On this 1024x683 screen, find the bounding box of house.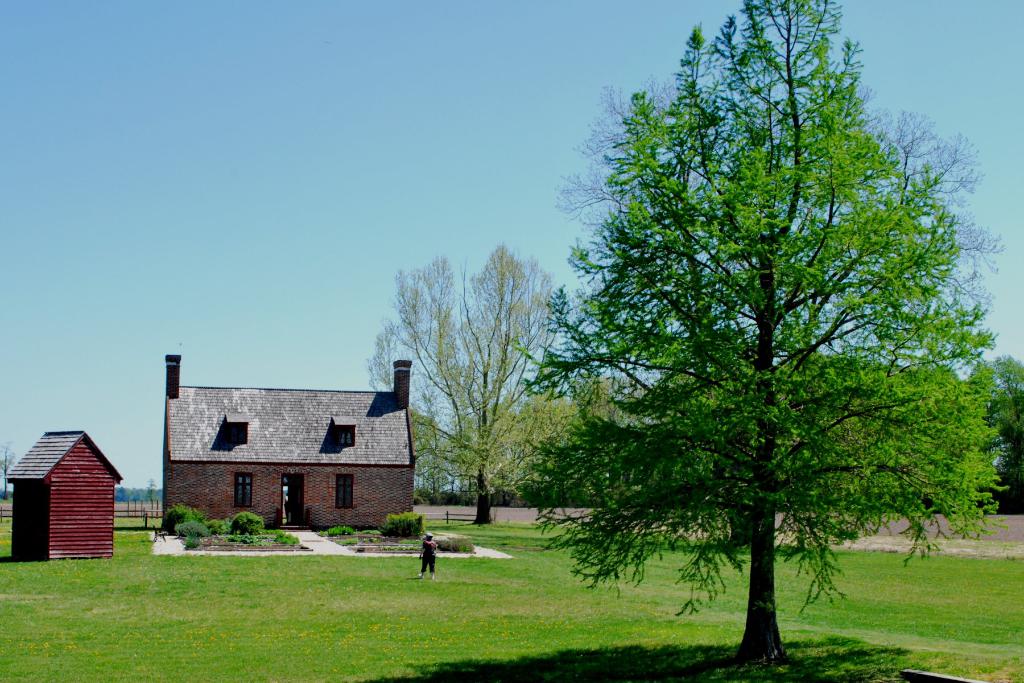
Bounding box: 9,428,128,566.
